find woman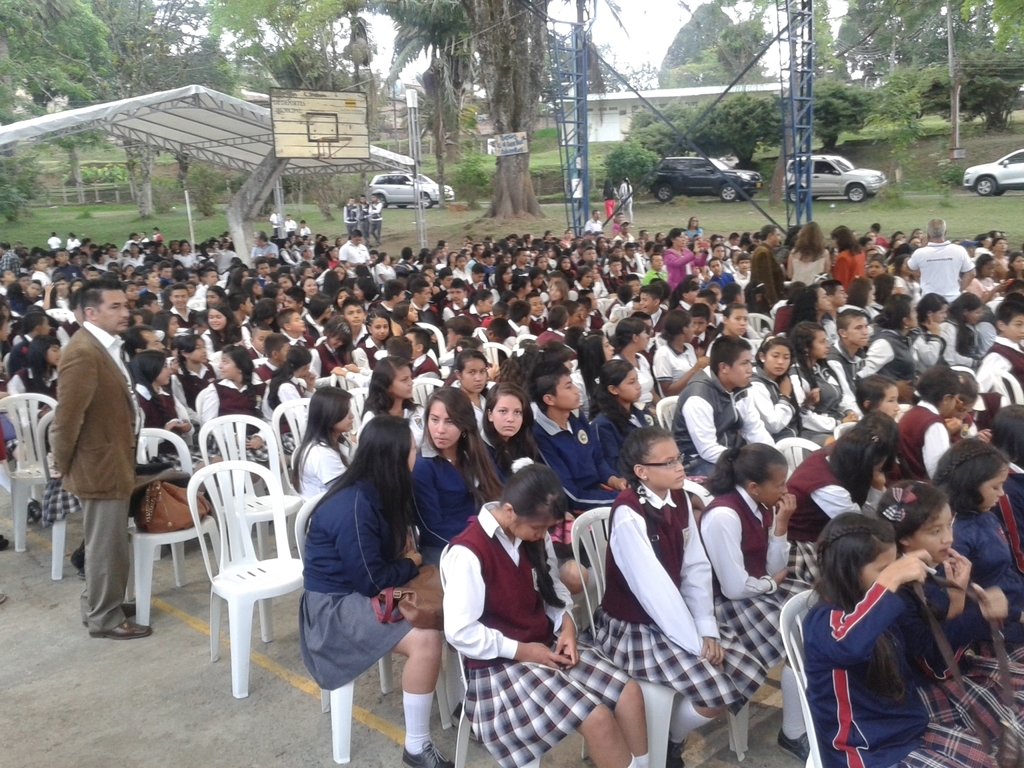
1005:251:1023:281
